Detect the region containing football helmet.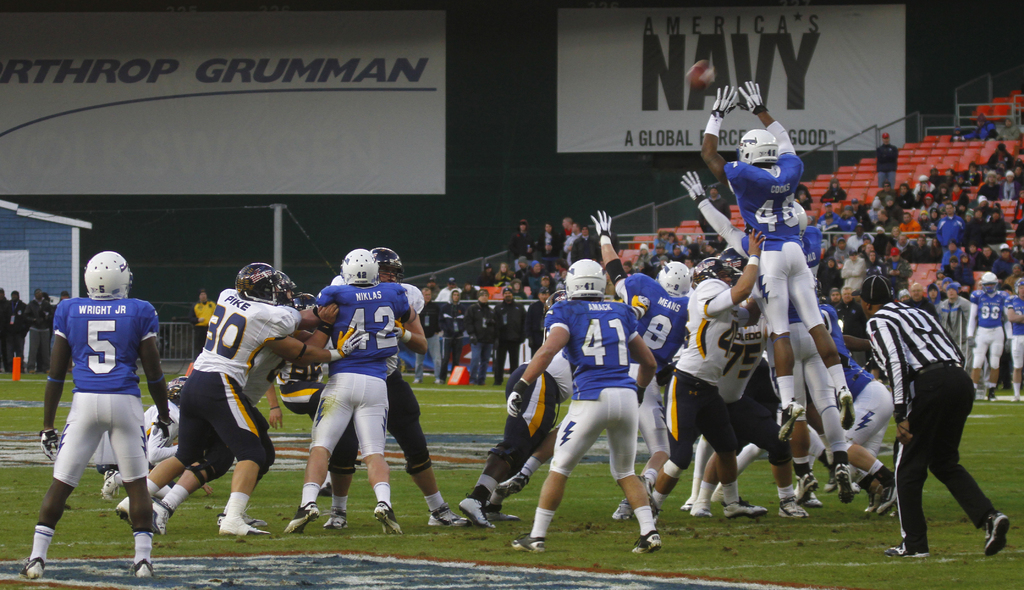
{"x1": 659, "y1": 259, "x2": 687, "y2": 296}.
